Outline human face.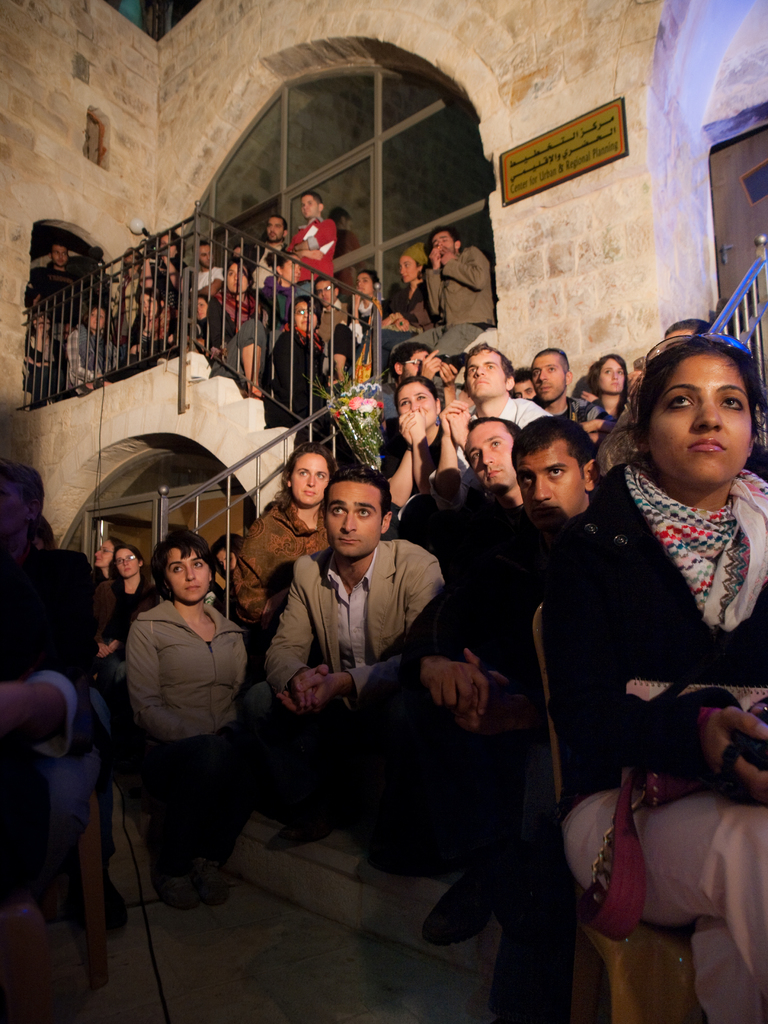
Outline: l=316, t=280, r=330, b=307.
